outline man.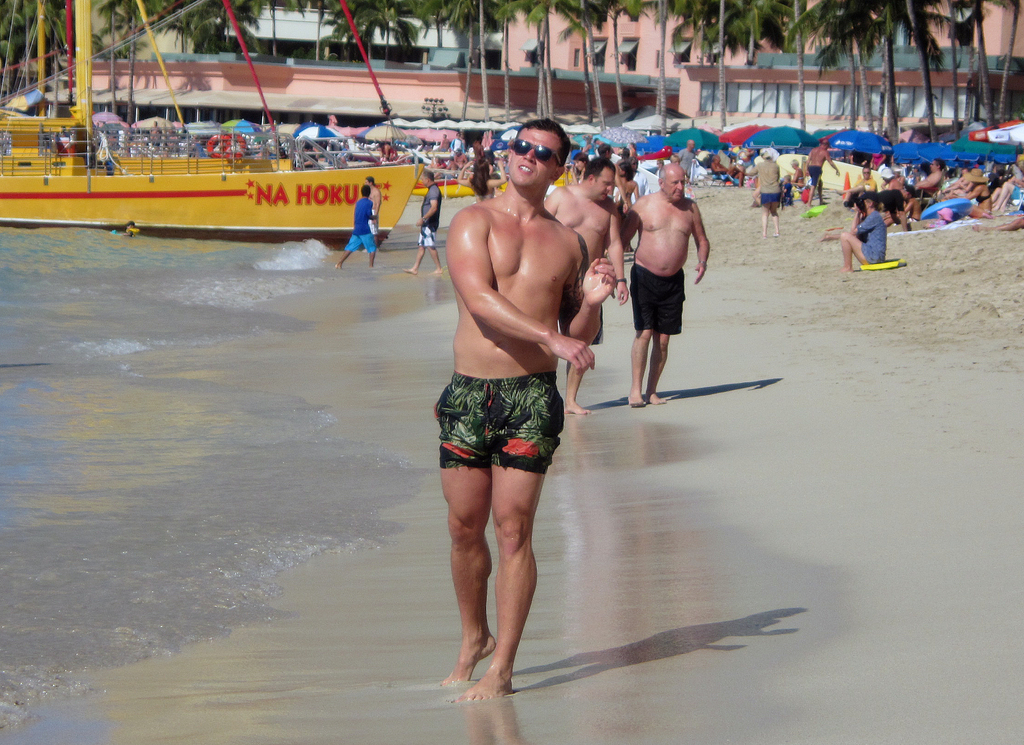
Outline: bbox(539, 152, 629, 422).
